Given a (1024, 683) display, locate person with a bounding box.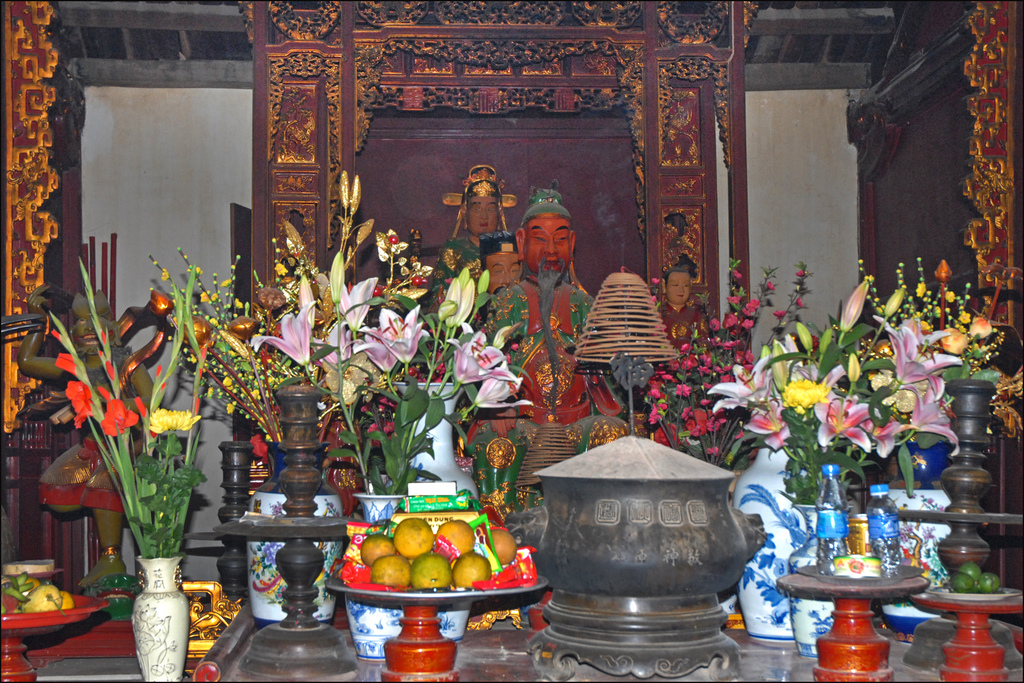
Located: {"left": 483, "top": 181, "right": 595, "bottom": 482}.
